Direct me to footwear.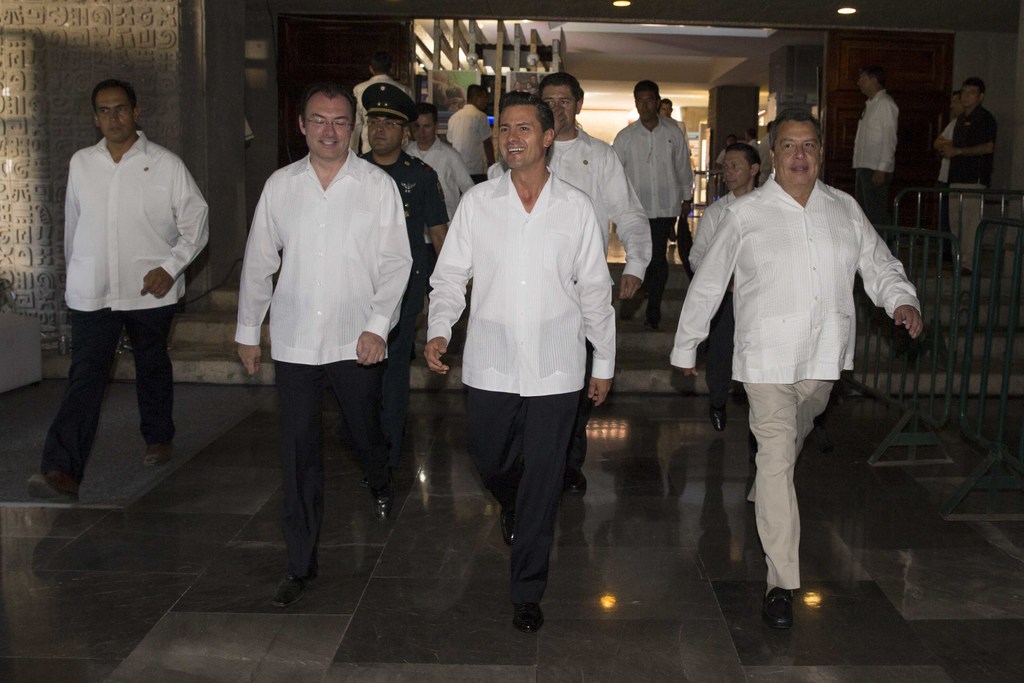
Direction: BBox(147, 444, 175, 469).
